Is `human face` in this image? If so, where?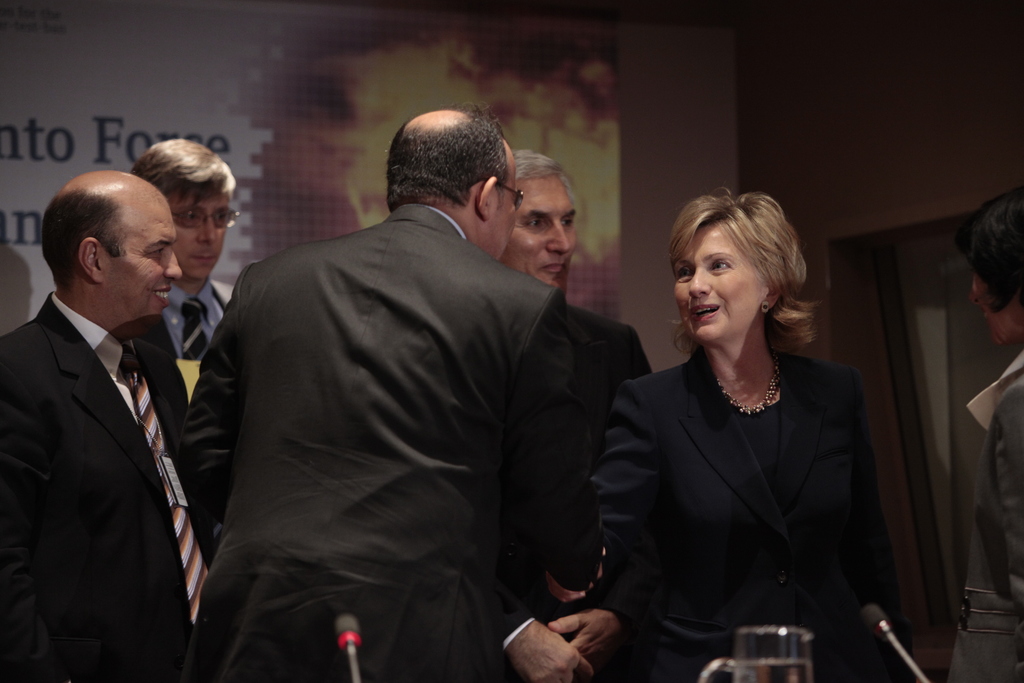
Yes, at BBox(671, 226, 766, 341).
